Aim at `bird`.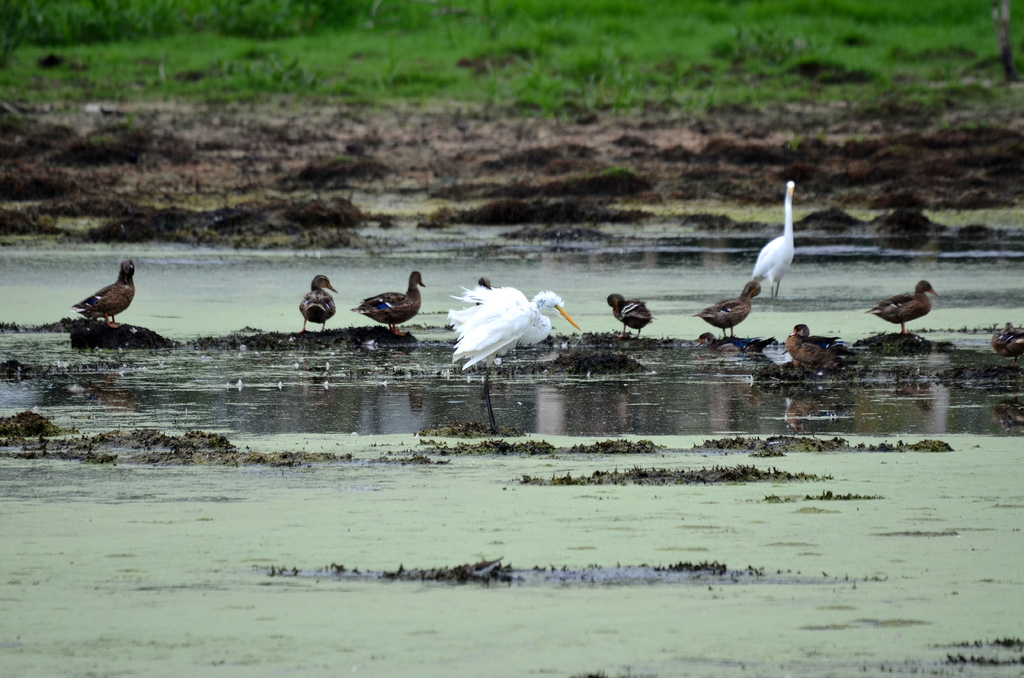
Aimed at <box>694,277,762,339</box>.
